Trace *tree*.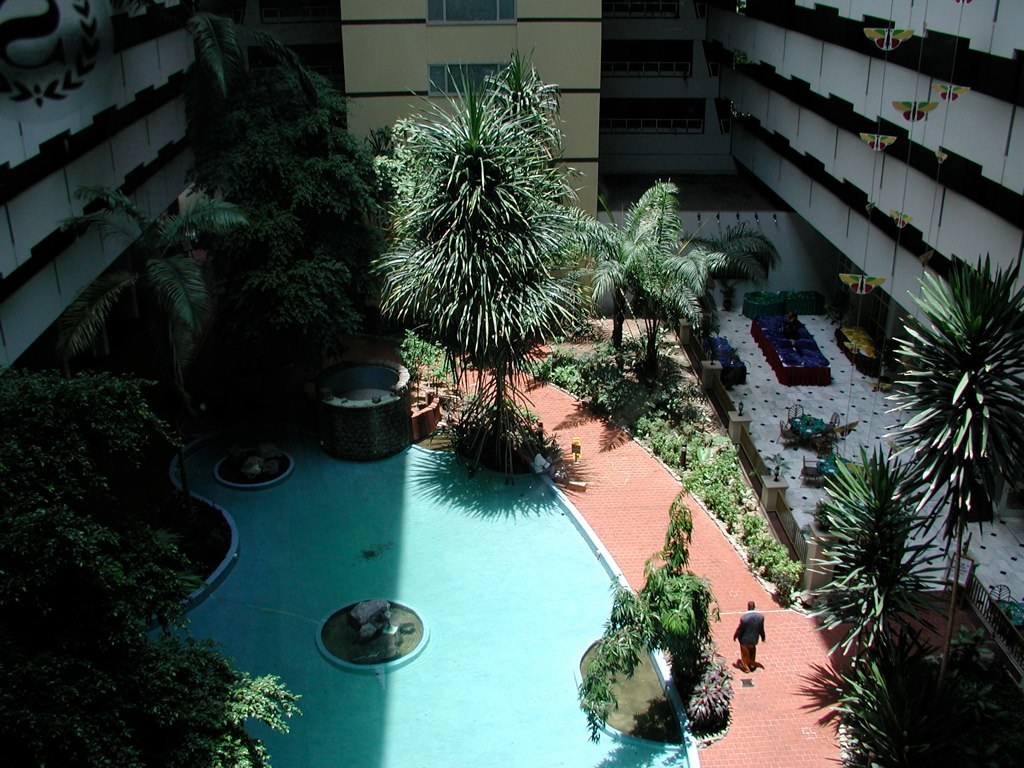
Traced to bbox=[370, 63, 595, 458].
